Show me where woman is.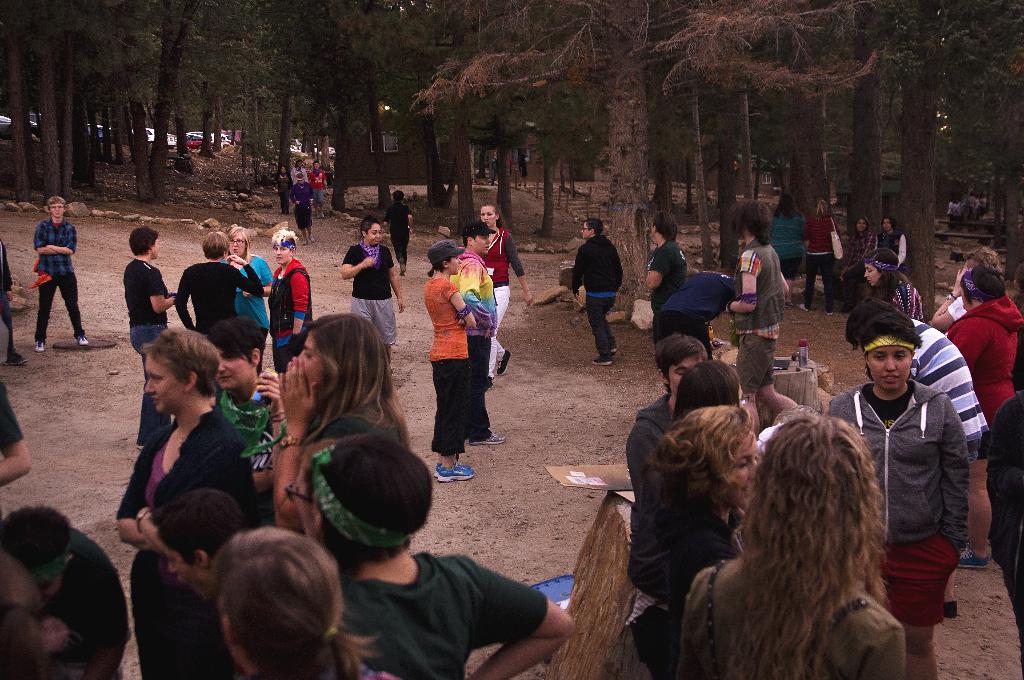
woman is at <region>173, 231, 264, 334</region>.
